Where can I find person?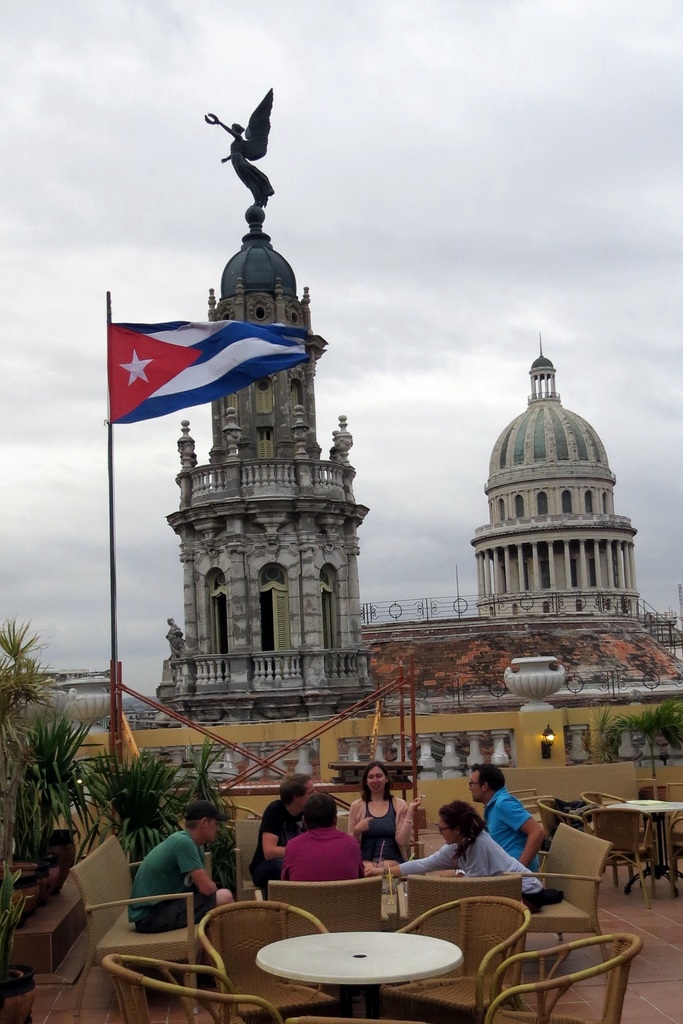
You can find it at left=145, top=809, right=218, bottom=937.
